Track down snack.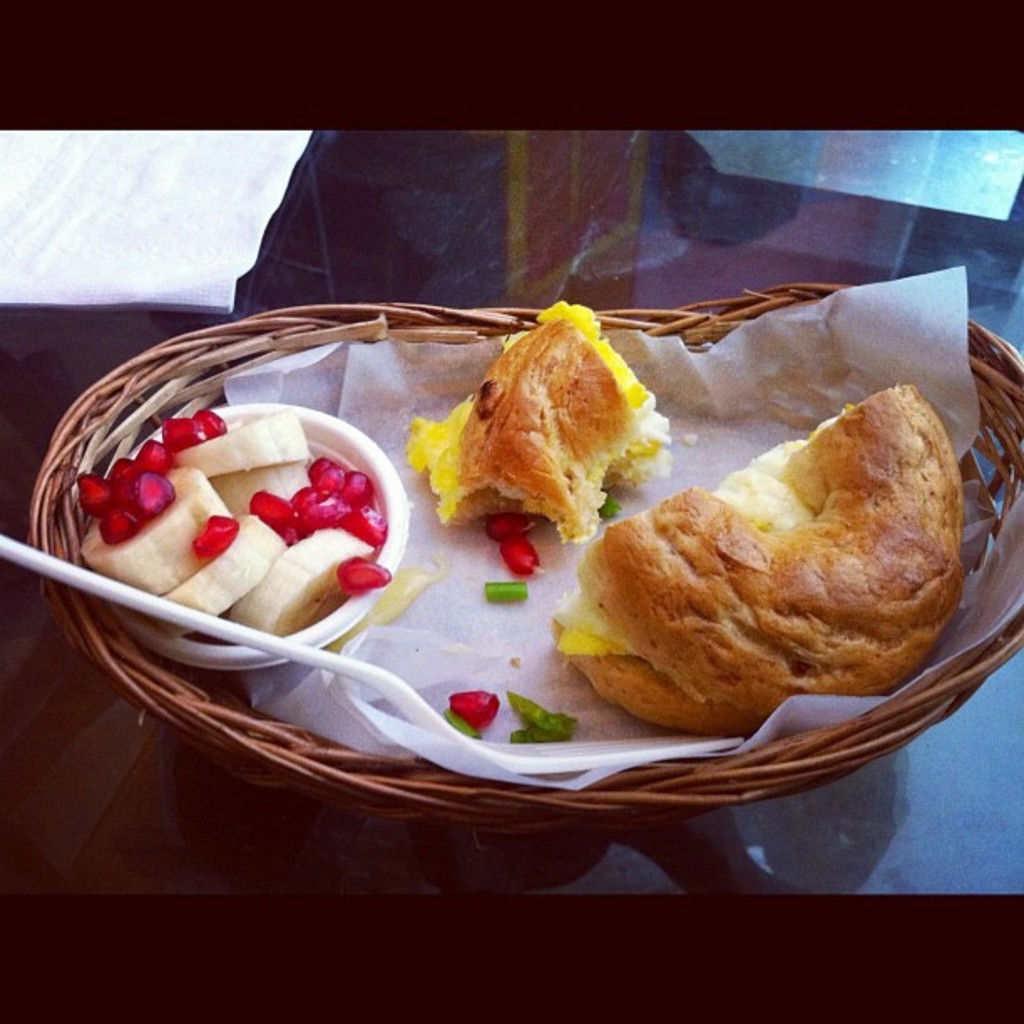
Tracked to (381, 300, 689, 552).
